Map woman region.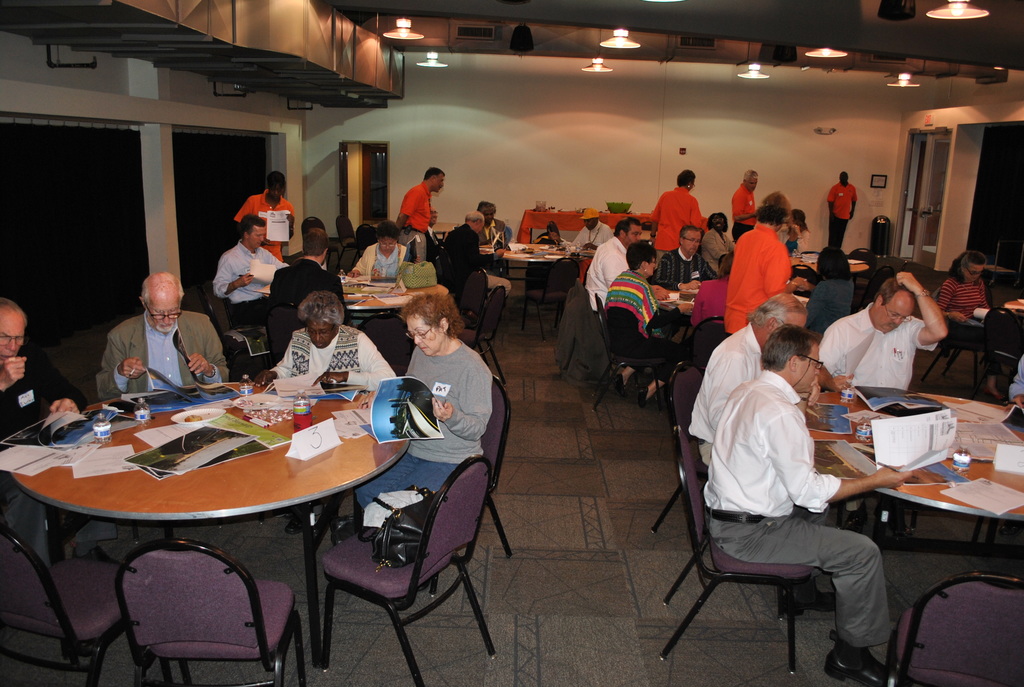
Mapped to l=701, t=210, r=740, b=279.
